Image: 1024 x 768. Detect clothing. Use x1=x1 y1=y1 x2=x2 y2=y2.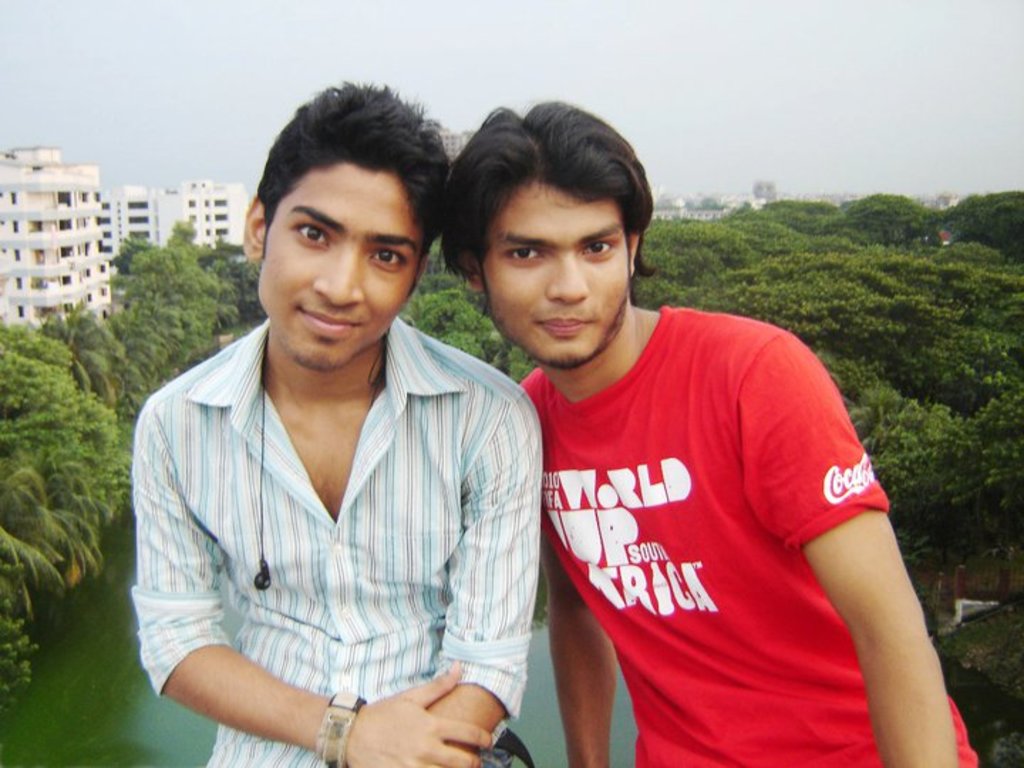
x1=515 y1=306 x2=990 y2=767.
